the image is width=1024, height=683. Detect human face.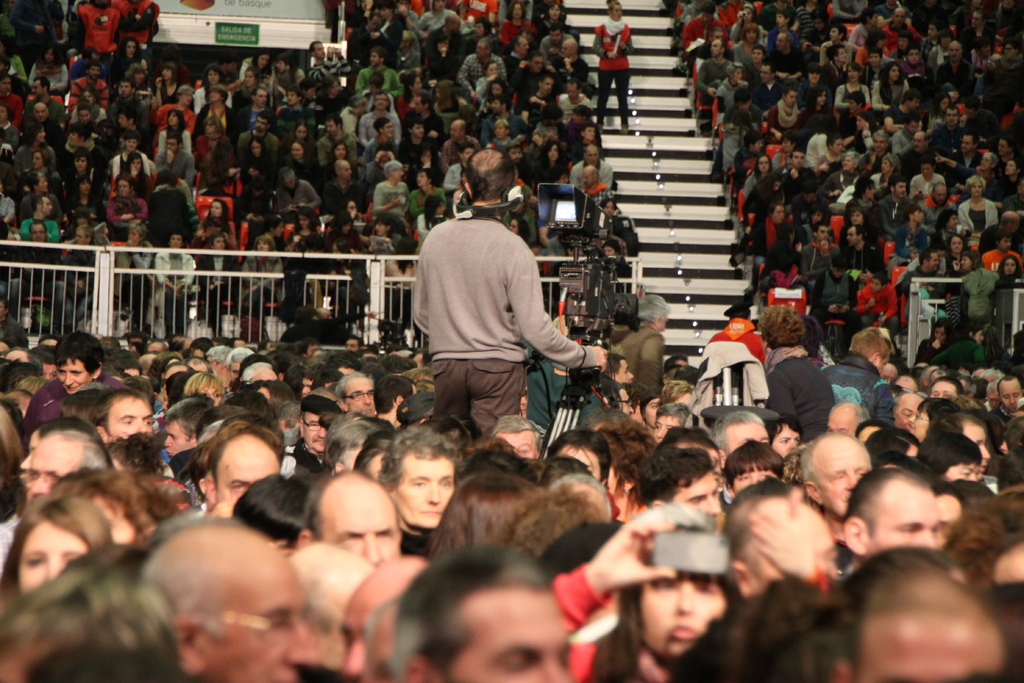
Detection: [left=817, top=449, right=872, bottom=512].
